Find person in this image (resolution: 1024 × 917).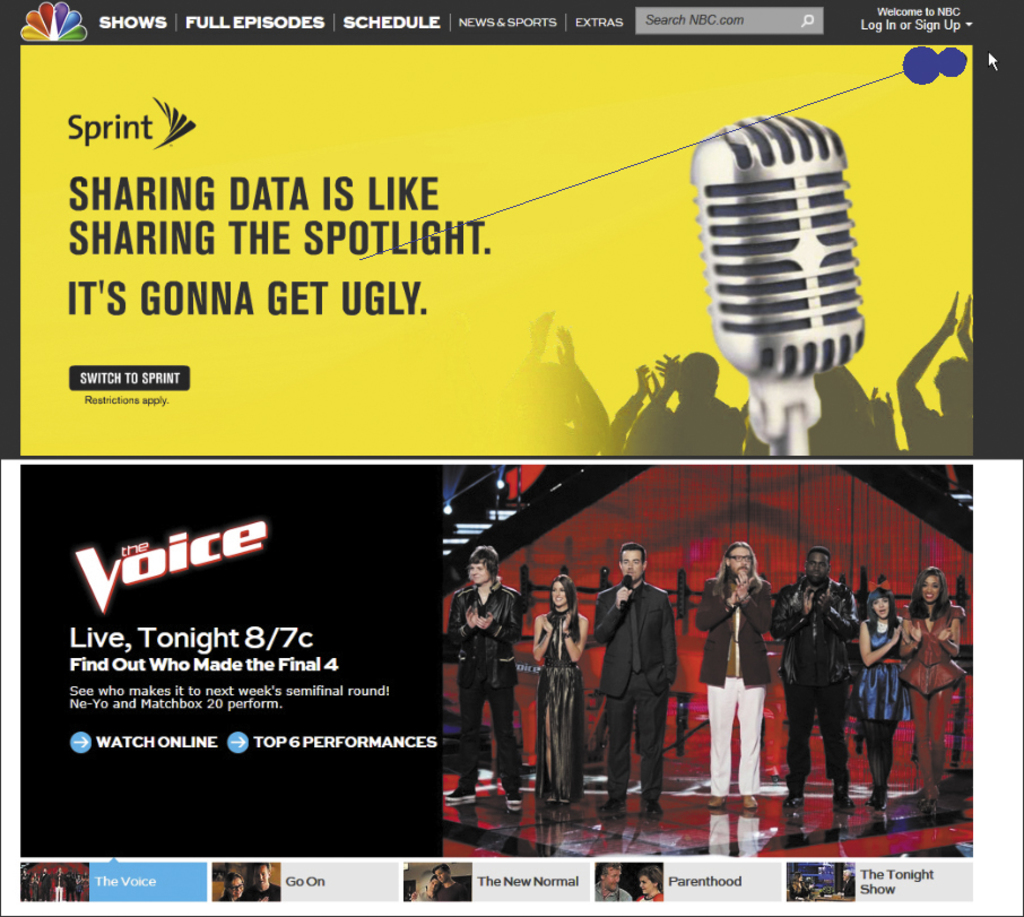
417 873 440 903.
